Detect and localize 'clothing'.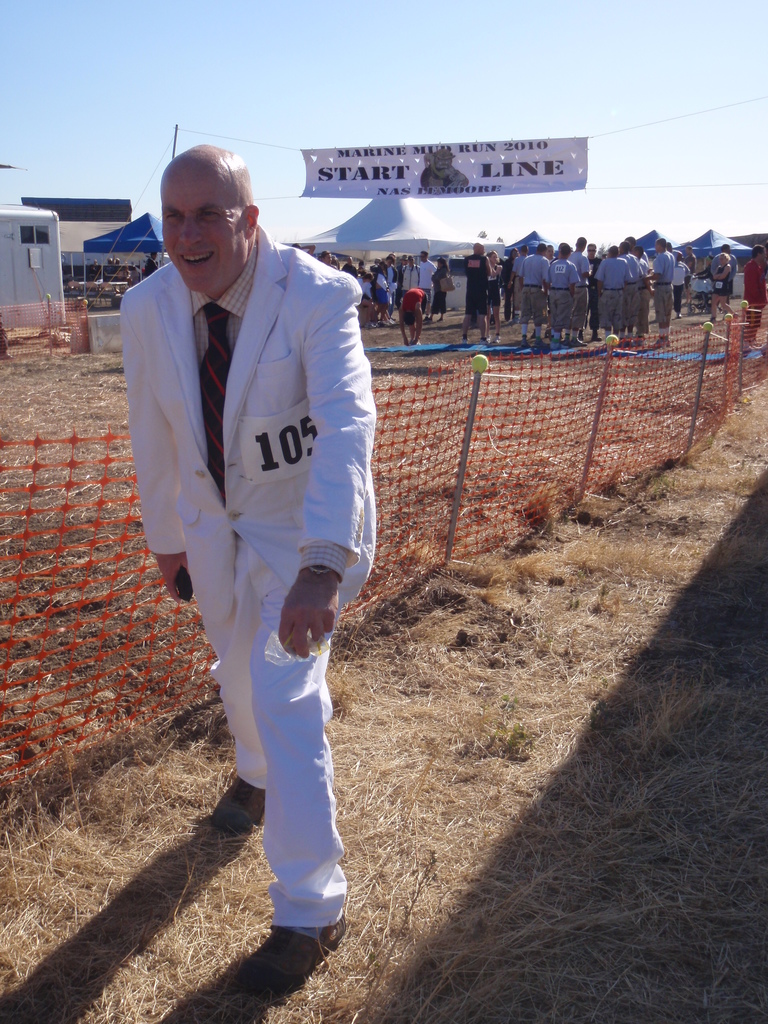
Localized at (left=711, top=262, right=732, bottom=296).
